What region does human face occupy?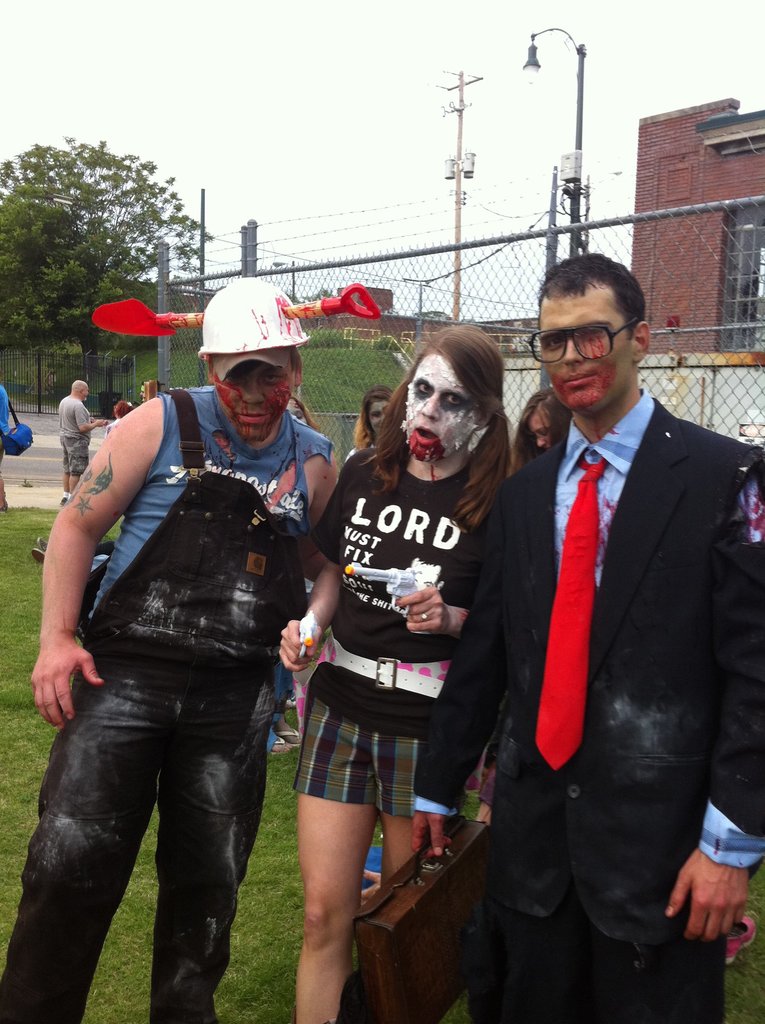
369, 400, 392, 435.
